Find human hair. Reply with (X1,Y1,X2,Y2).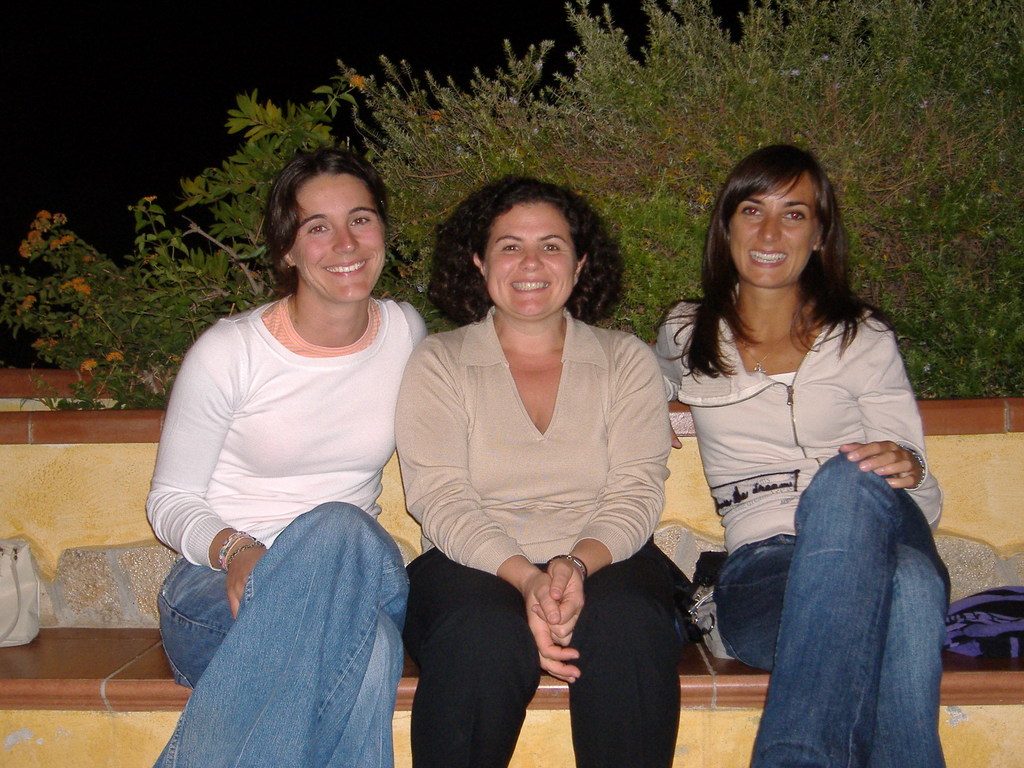
(650,143,900,383).
